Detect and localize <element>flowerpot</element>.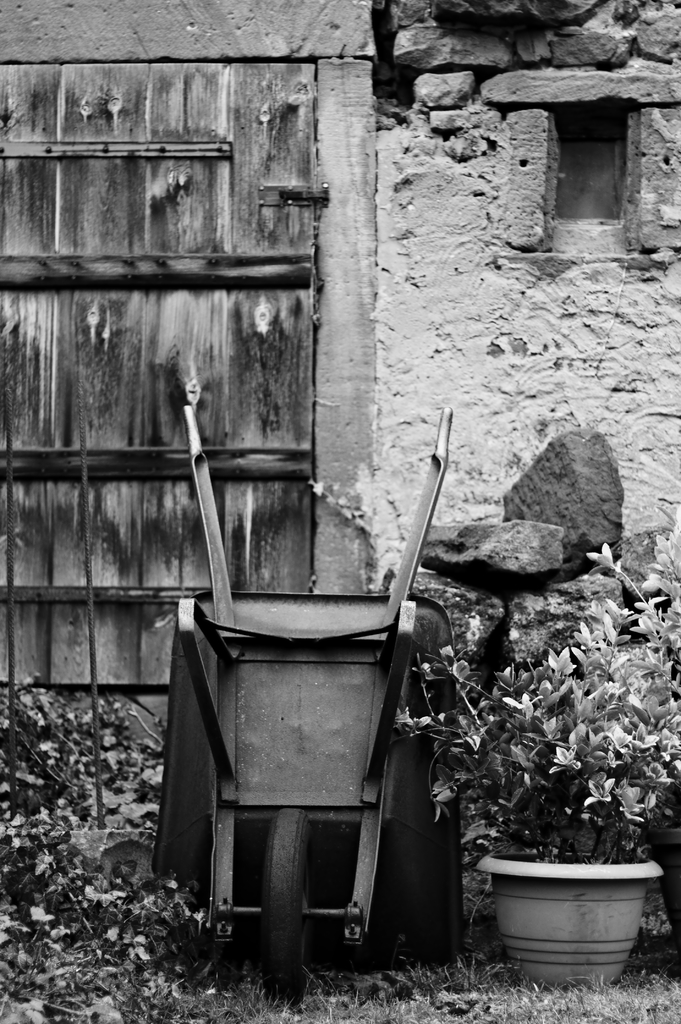
Localized at <bbox>472, 846, 668, 995</bbox>.
